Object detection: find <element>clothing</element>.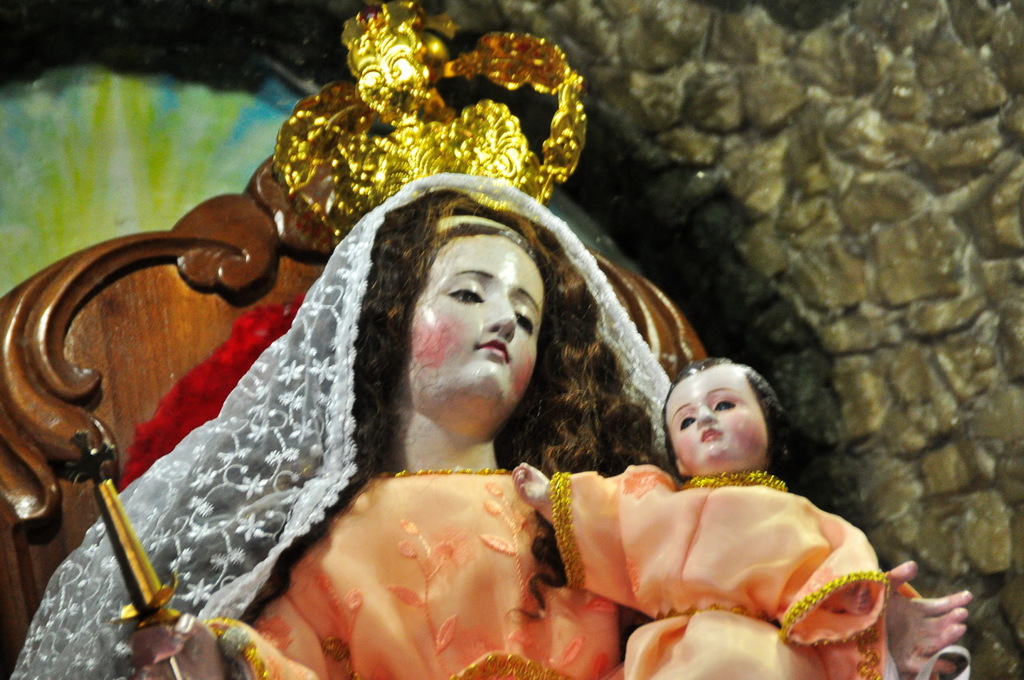
552 466 884 679.
